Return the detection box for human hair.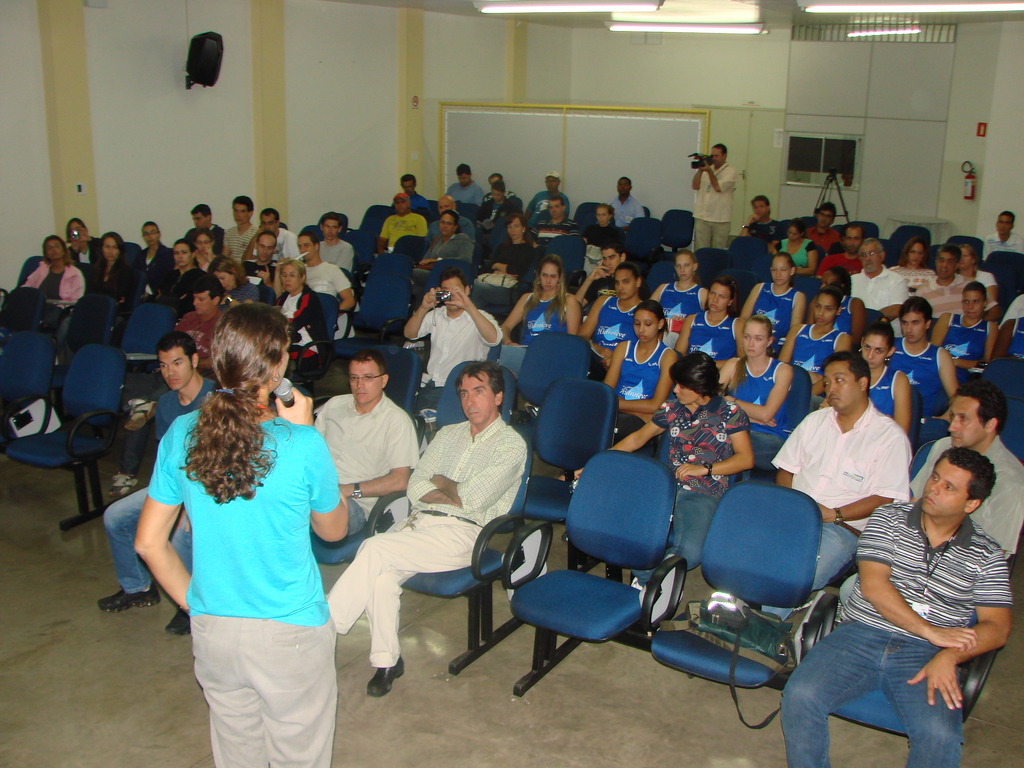
pyautogui.locateOnScreen(492, 175, 506, 193).
